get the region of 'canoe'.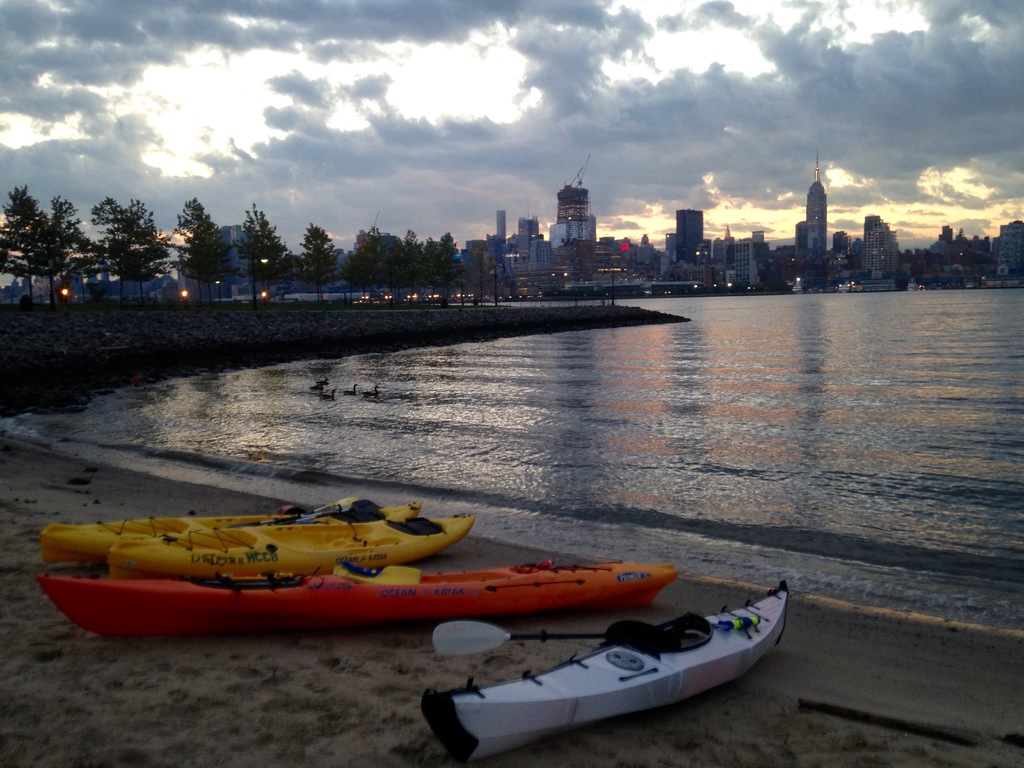
l=419, t=581, r=781, b=767.
